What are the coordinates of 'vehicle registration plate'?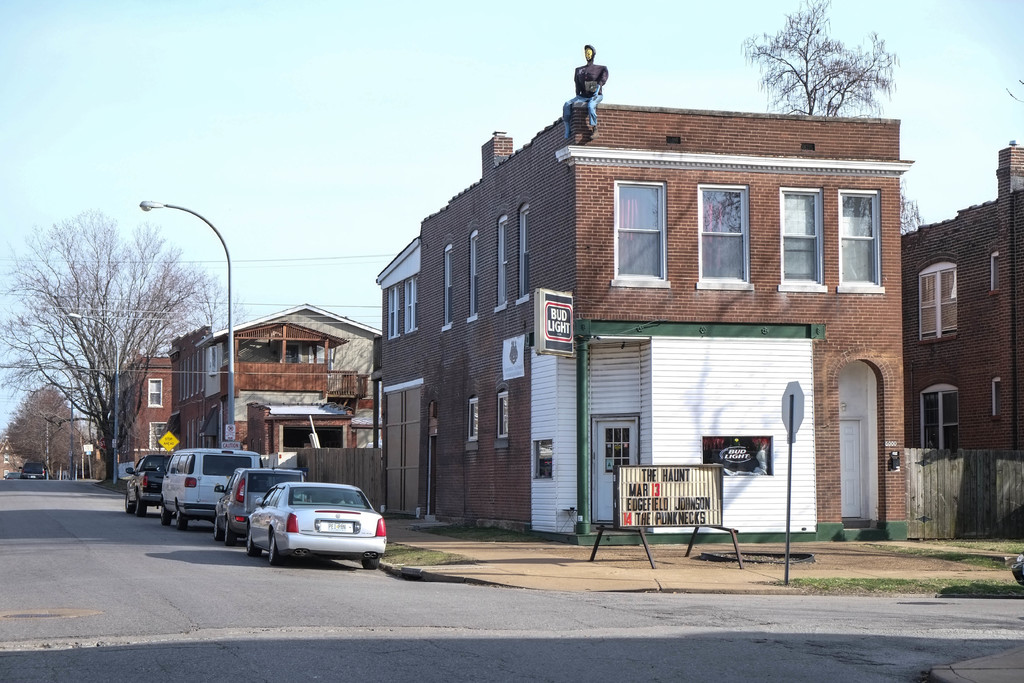
detection(315, 518, 353, 536).
